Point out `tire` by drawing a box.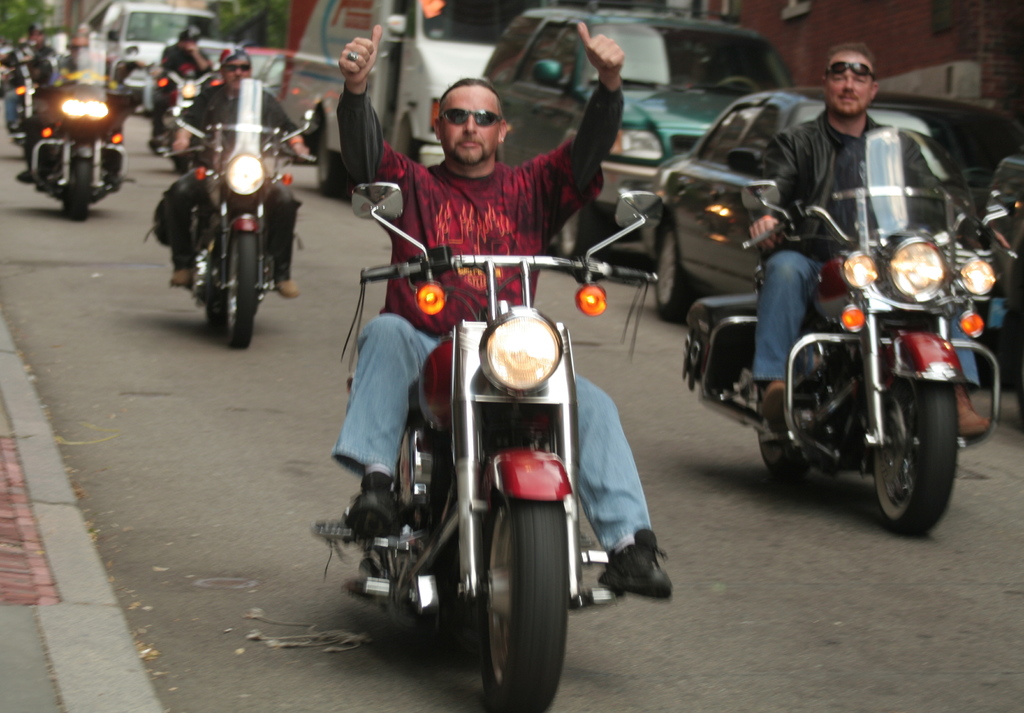
box=[870, 381, 959, 534].
